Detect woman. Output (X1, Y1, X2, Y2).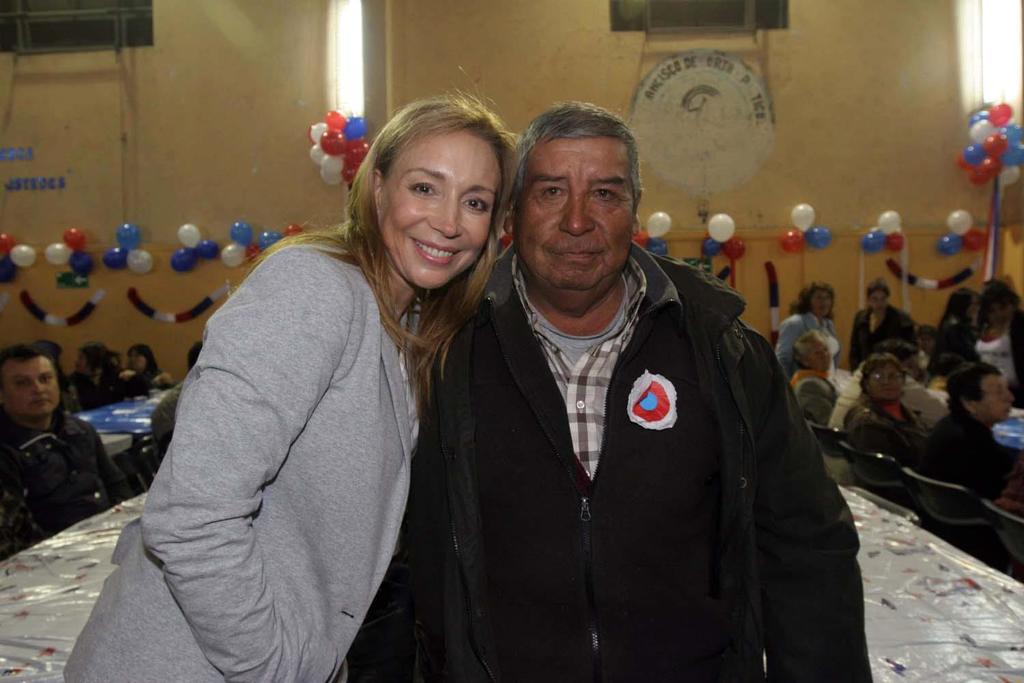
(973, 280, 1023, 380).
